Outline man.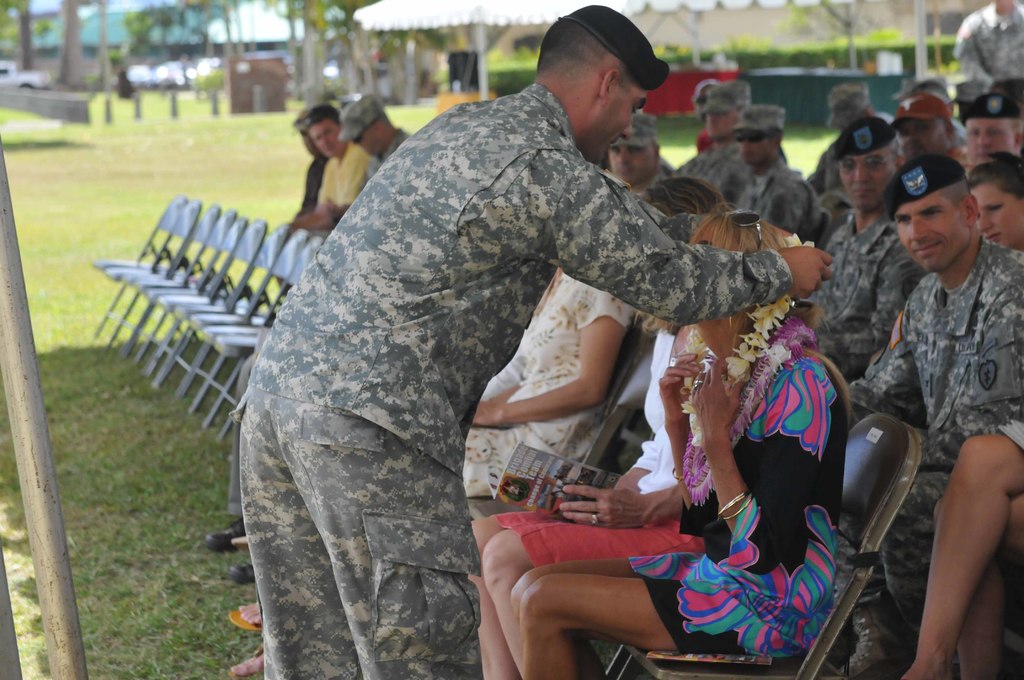
Outline: [947, 0, 1023, 140].
